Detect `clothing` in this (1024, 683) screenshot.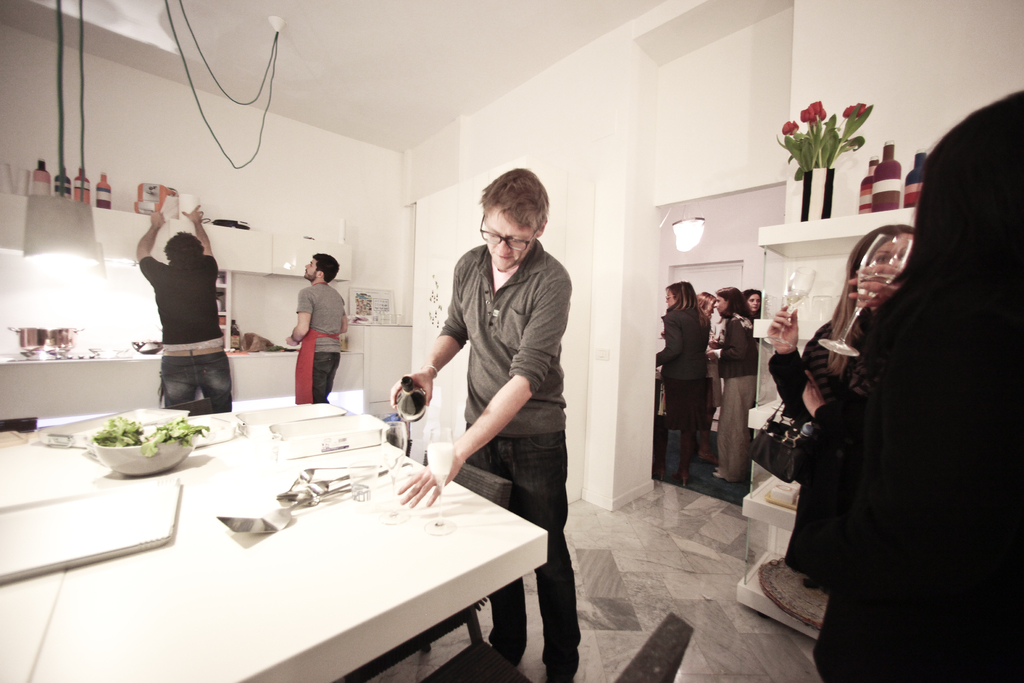
Detection: [left=779, top=149, right=1001, bottom=659].
